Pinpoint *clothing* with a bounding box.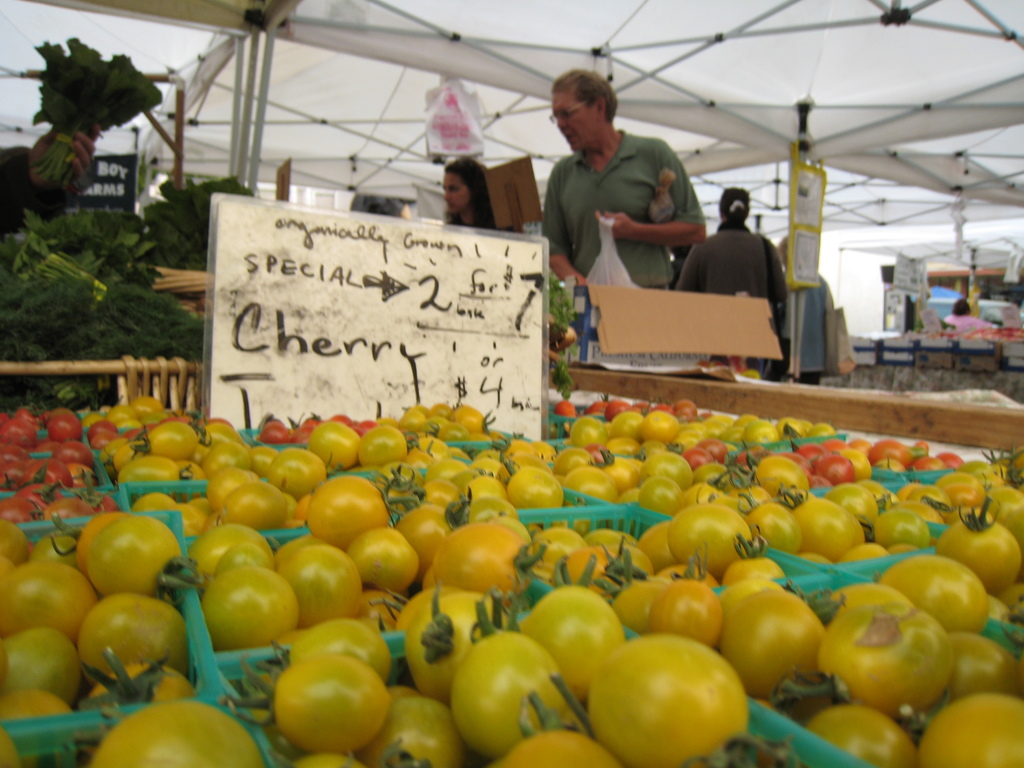
BBox(541, 119, 707, 294).
